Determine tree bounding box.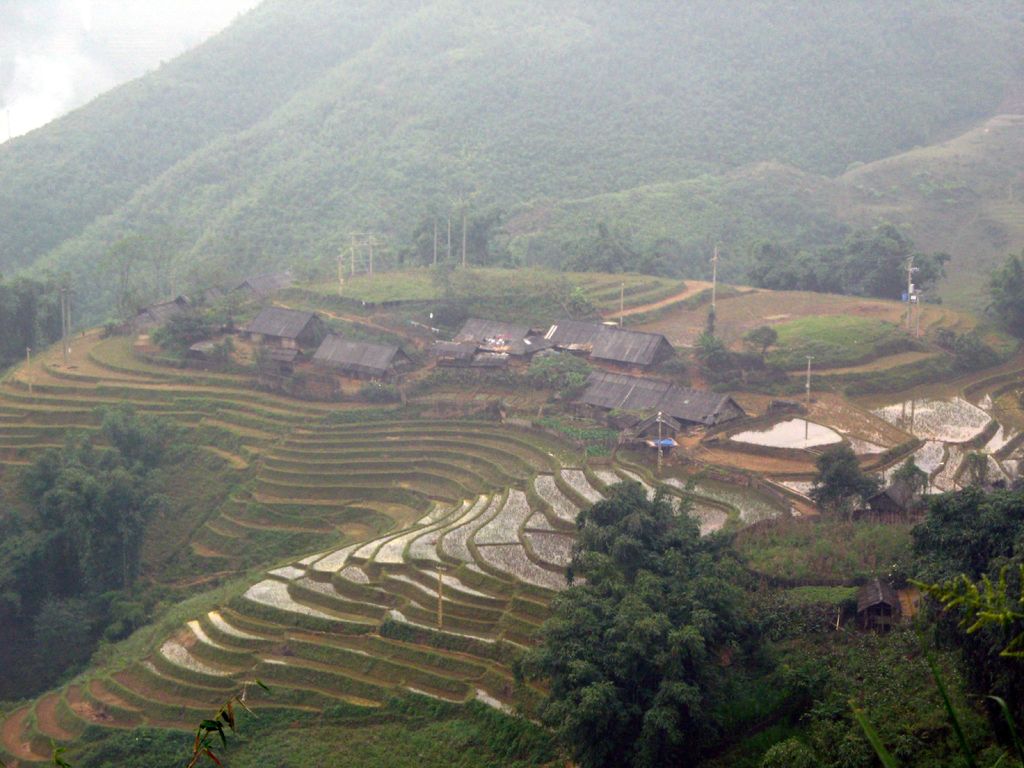
Determined: (x1=902, y1=476, x2=1023, y2=681).
